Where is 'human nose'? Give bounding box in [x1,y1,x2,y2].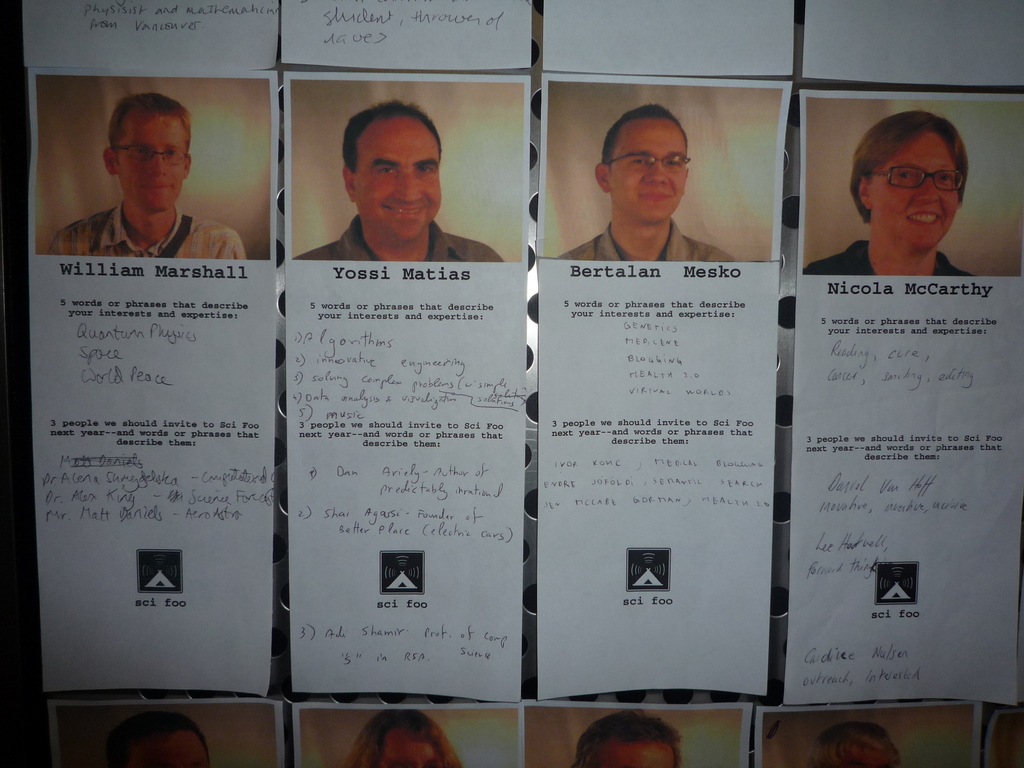
[394,170,422,202].
